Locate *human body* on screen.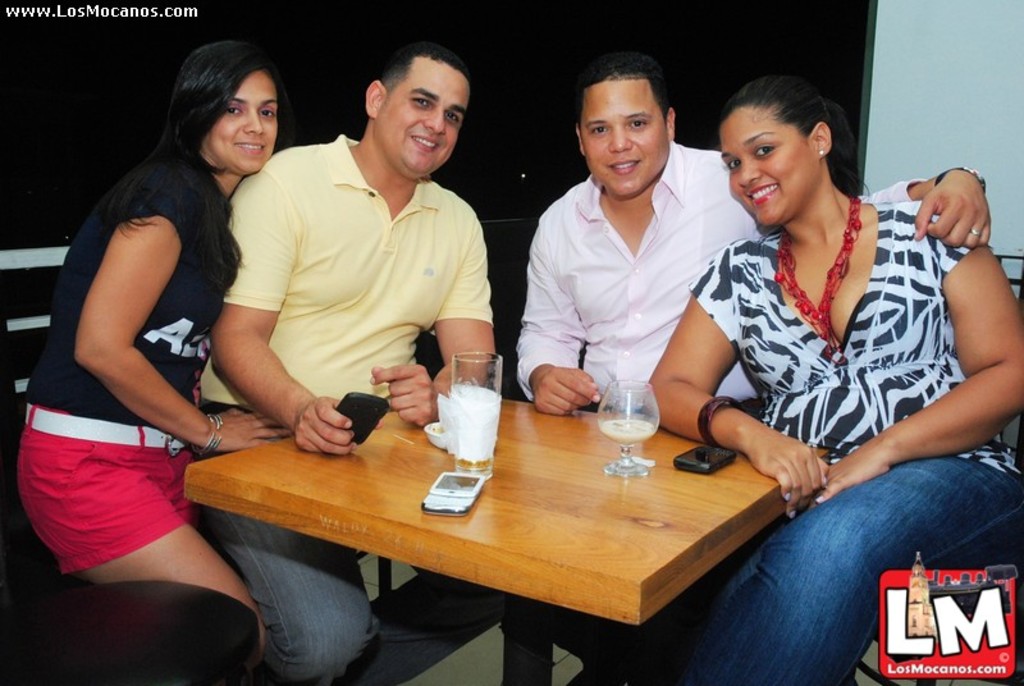
On screen at Rect(515, 54, 1000, 685).
